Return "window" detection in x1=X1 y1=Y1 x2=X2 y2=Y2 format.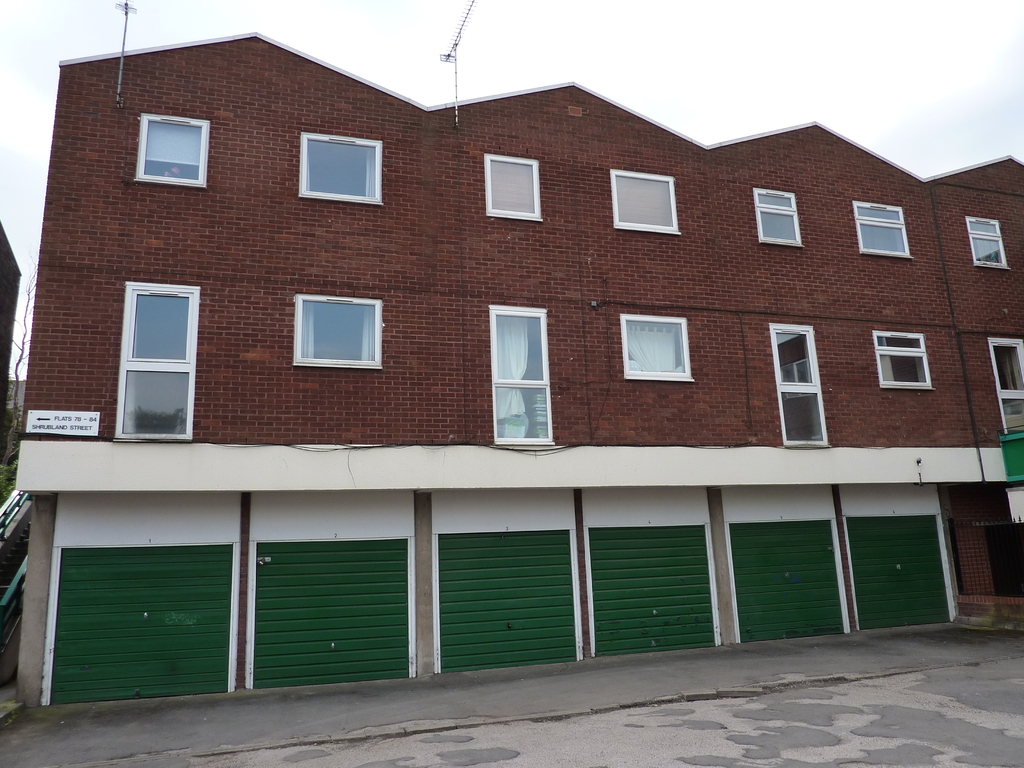
x1=133 y1=111 x2=209 y2=190.
